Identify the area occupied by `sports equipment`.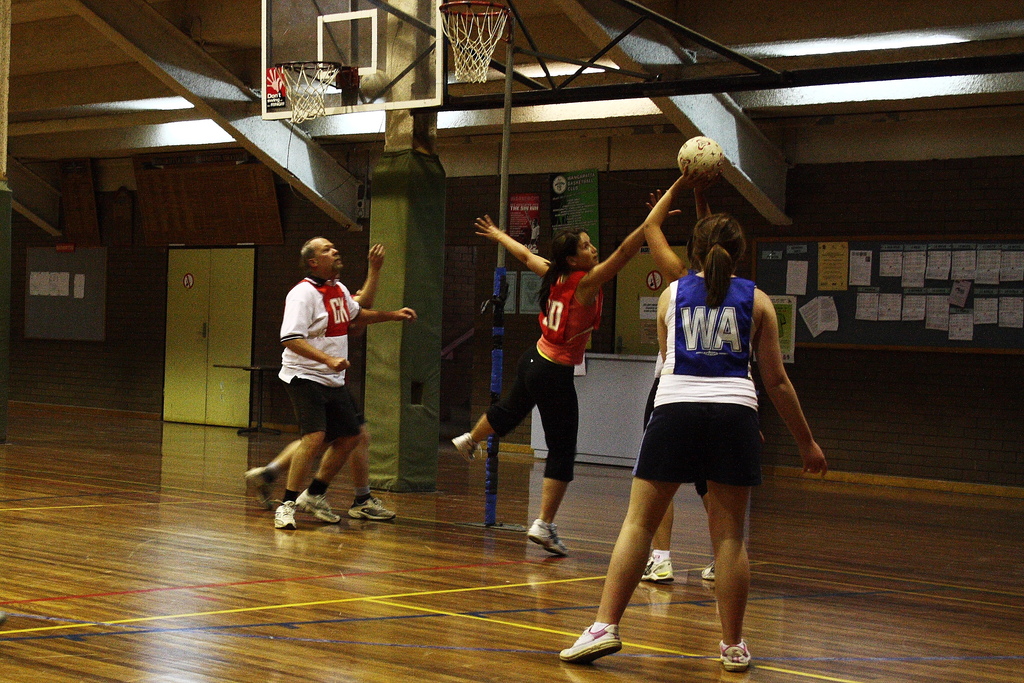
Area: l=436, t=0, r=509, b=86.
